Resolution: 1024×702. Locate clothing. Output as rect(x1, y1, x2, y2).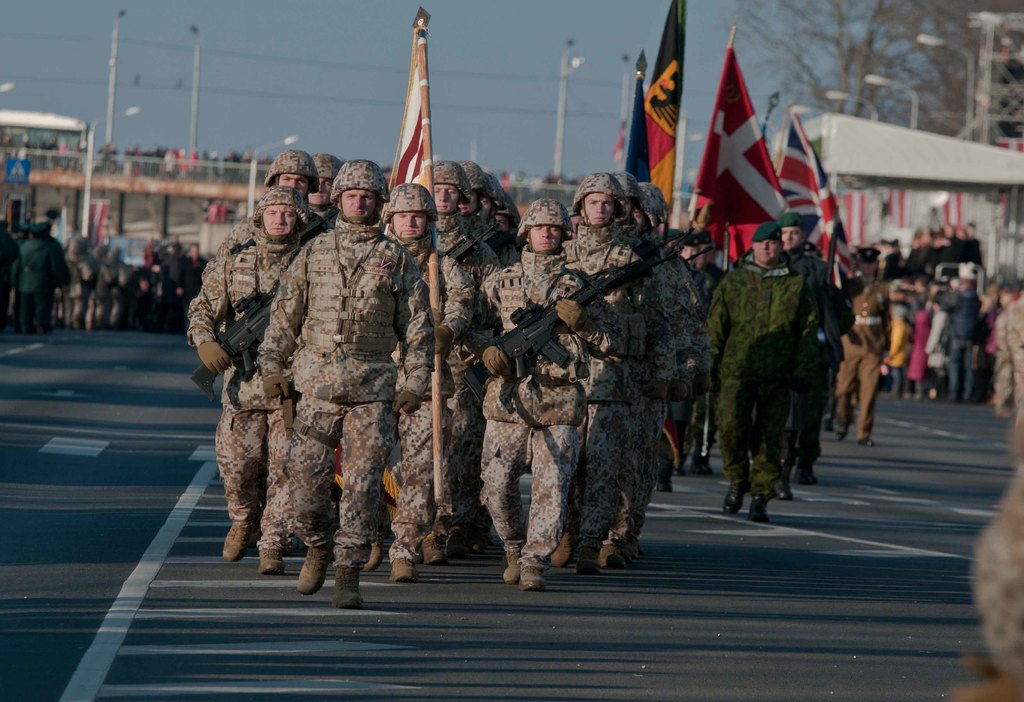
rect(703, 211, 838, 495).
